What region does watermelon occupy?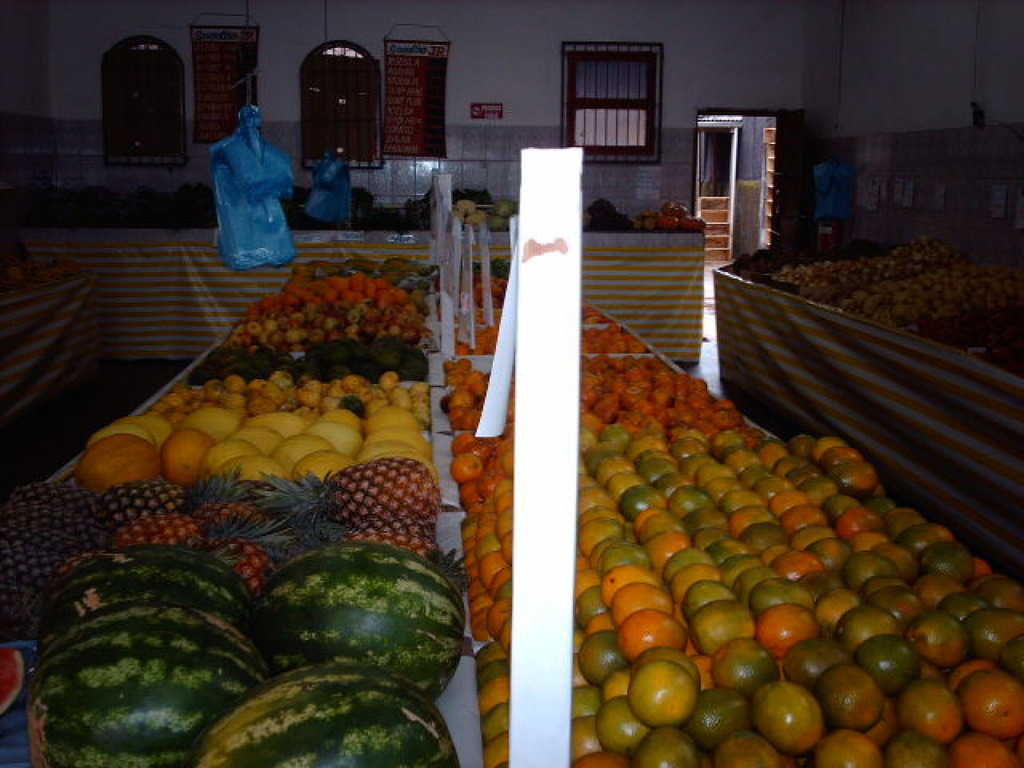
box(27, 605, 248, 767).
